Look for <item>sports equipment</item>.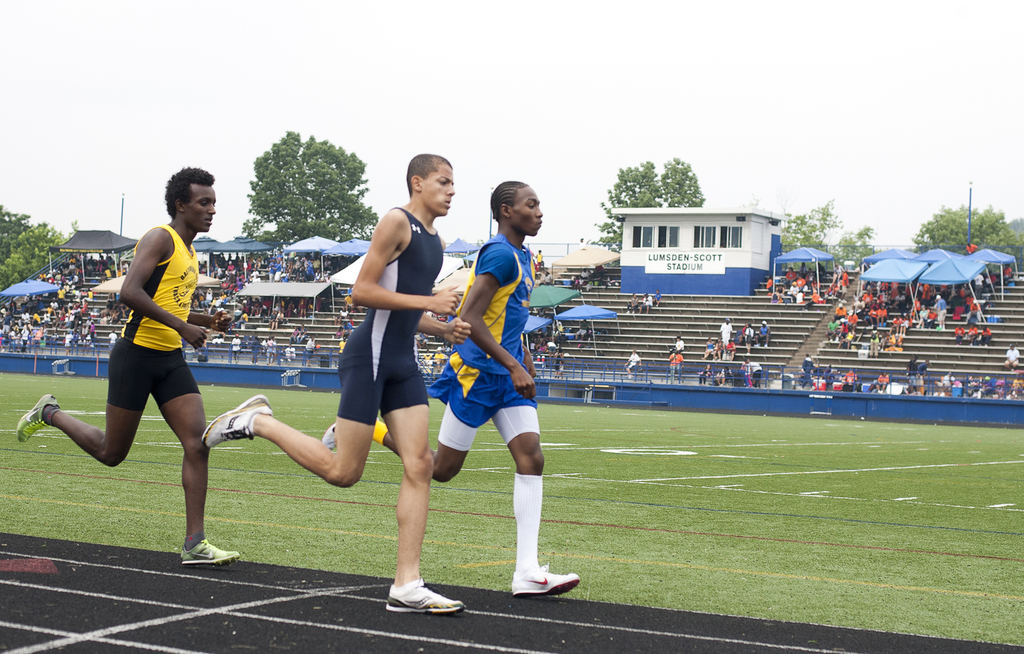
Found: [380,578,463,613].
